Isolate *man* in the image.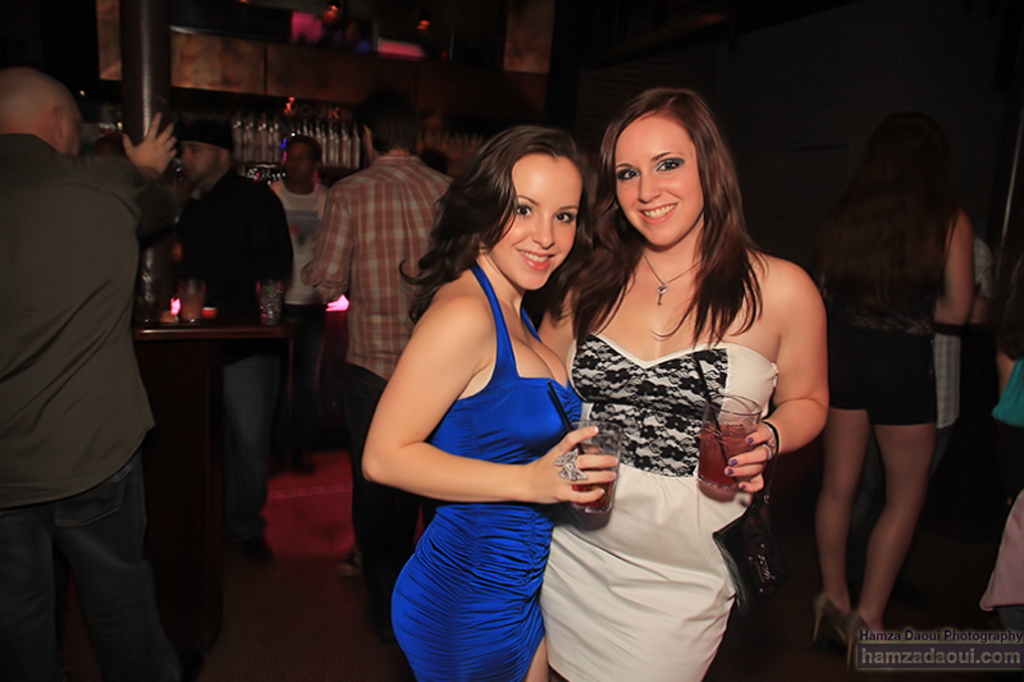
Isolated region: <bbox>264, 131, 330, 485</bbox>.
